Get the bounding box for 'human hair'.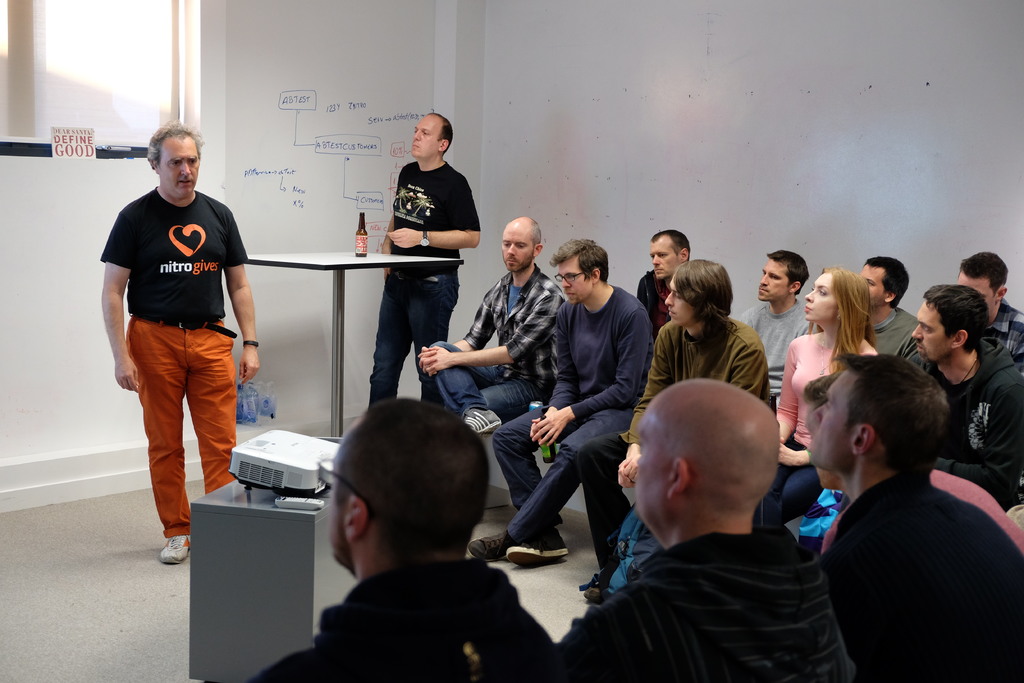
<box>313,404,478,564</box>.
